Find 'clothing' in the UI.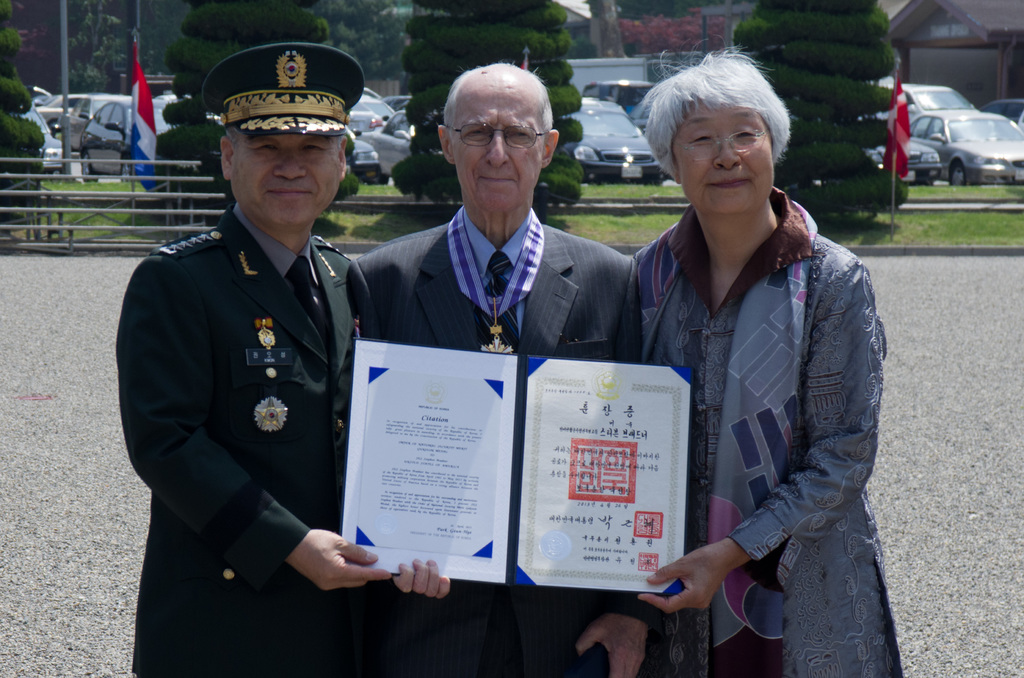
UI element at bbox(636, 184, 907, 677).
